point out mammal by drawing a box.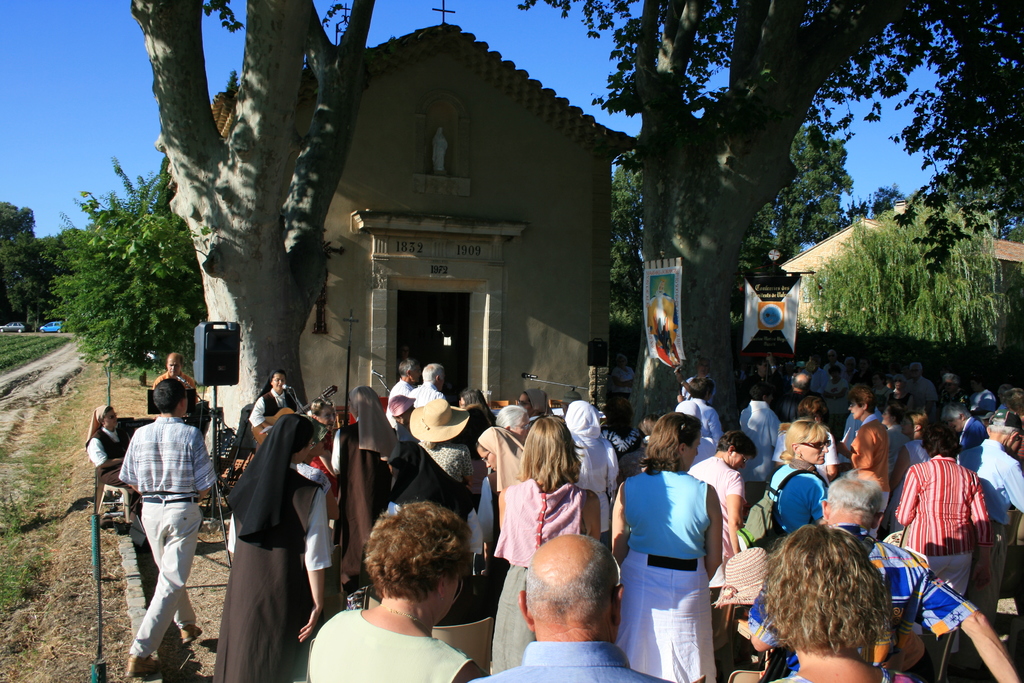
[83, 401, 135, 513].
